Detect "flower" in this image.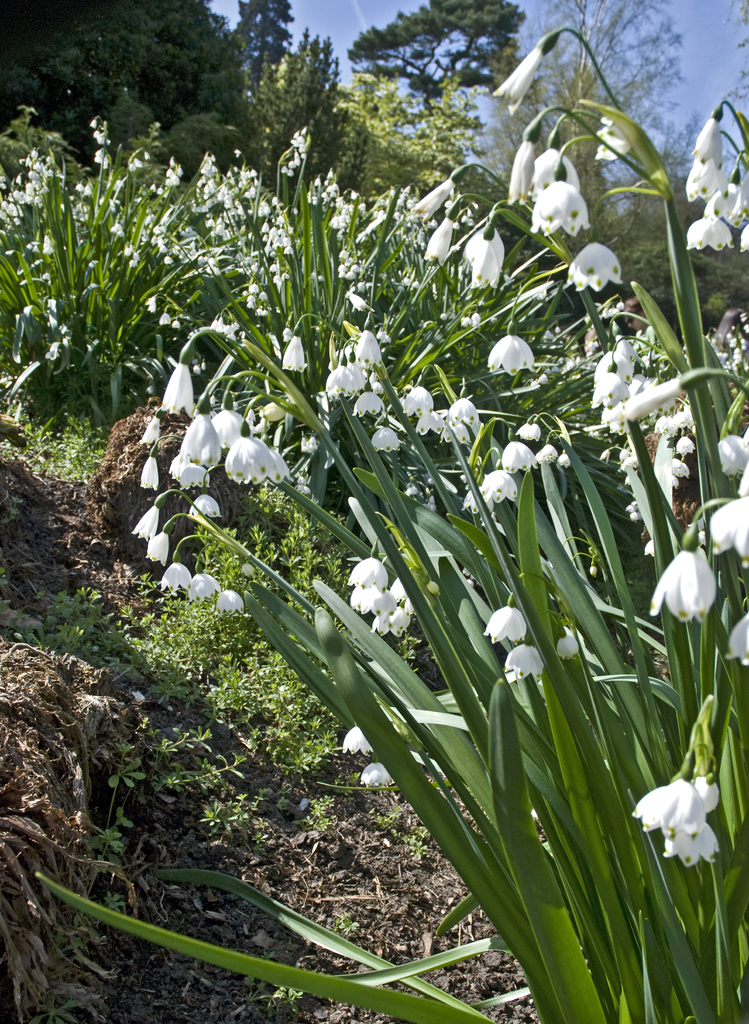
Detection: BBox(414, 180, 459, 221).
